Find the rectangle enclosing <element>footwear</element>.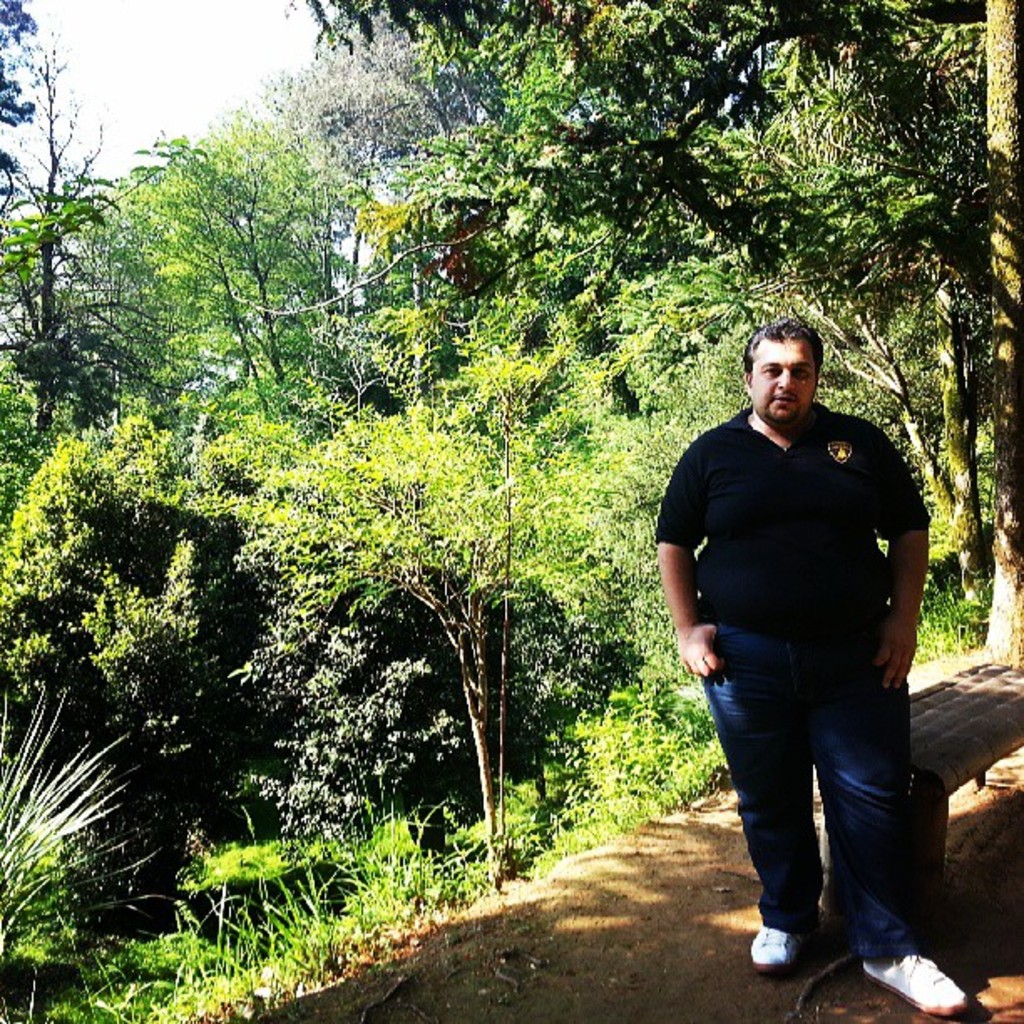
751, 925, 817, 977.
